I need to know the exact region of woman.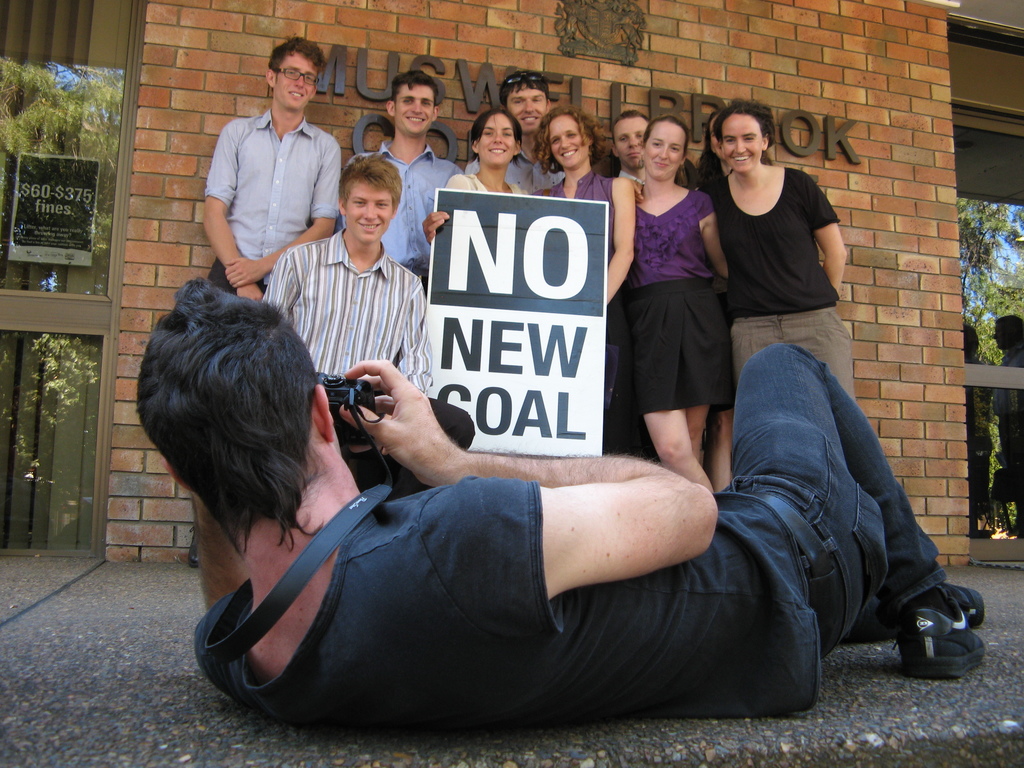
Region: crop(411, 105, 523, 248).
